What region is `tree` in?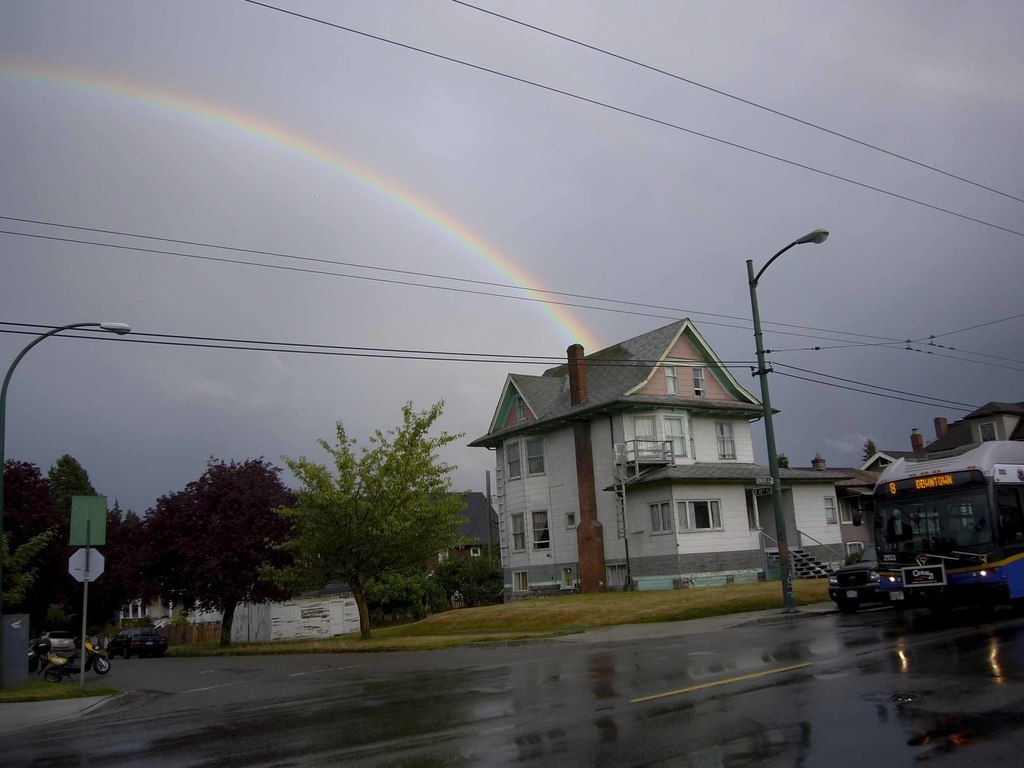
{"left": 859, "top": 436, "right": 877, "bottom": 467}.
